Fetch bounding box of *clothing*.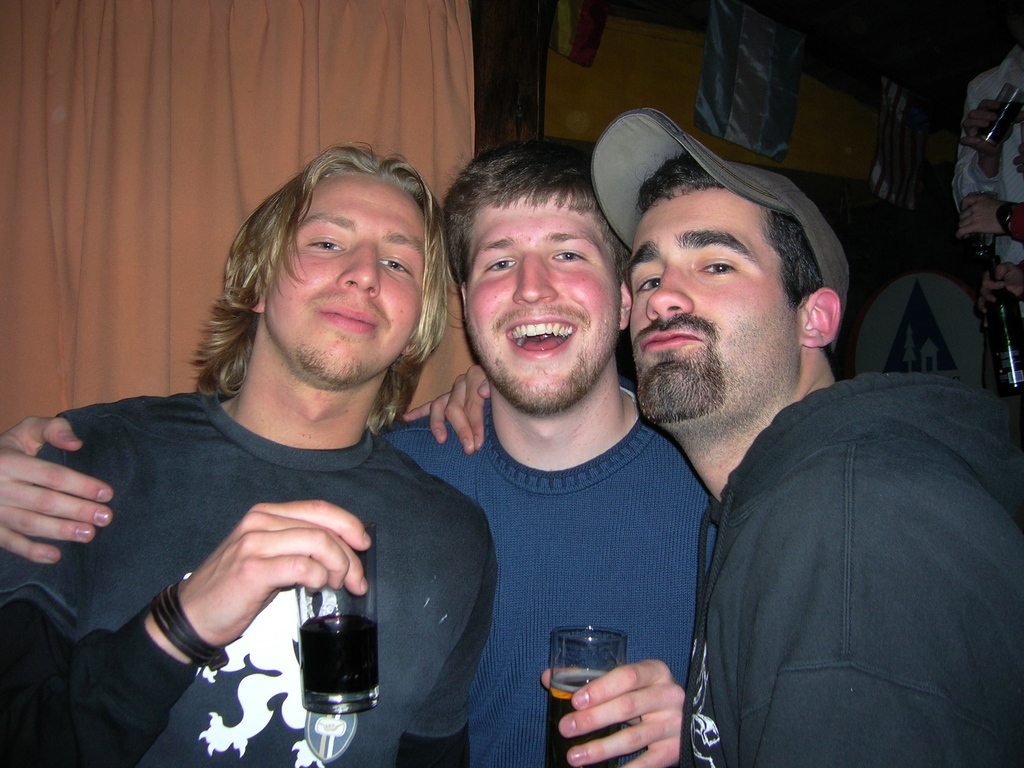
Bbox: left=0, top=396, right=490, bottom=767.
